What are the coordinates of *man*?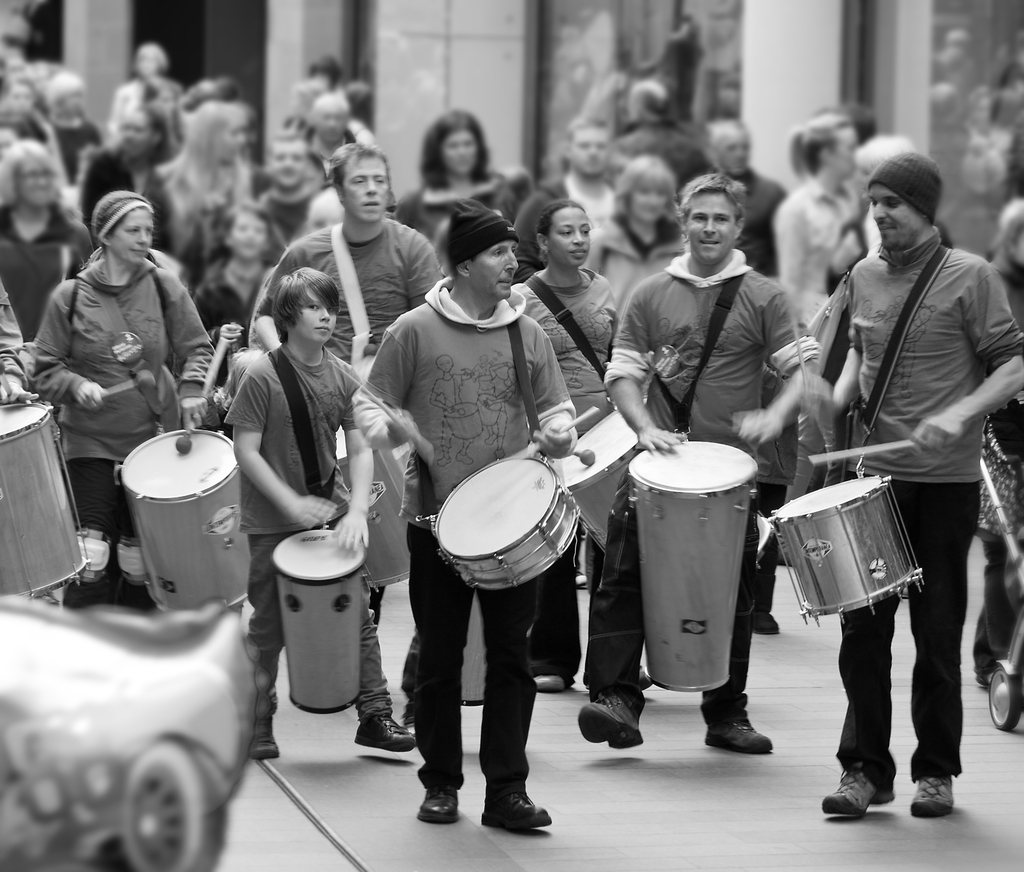
<bbox>250, 147, 438, 654</bbox>.
